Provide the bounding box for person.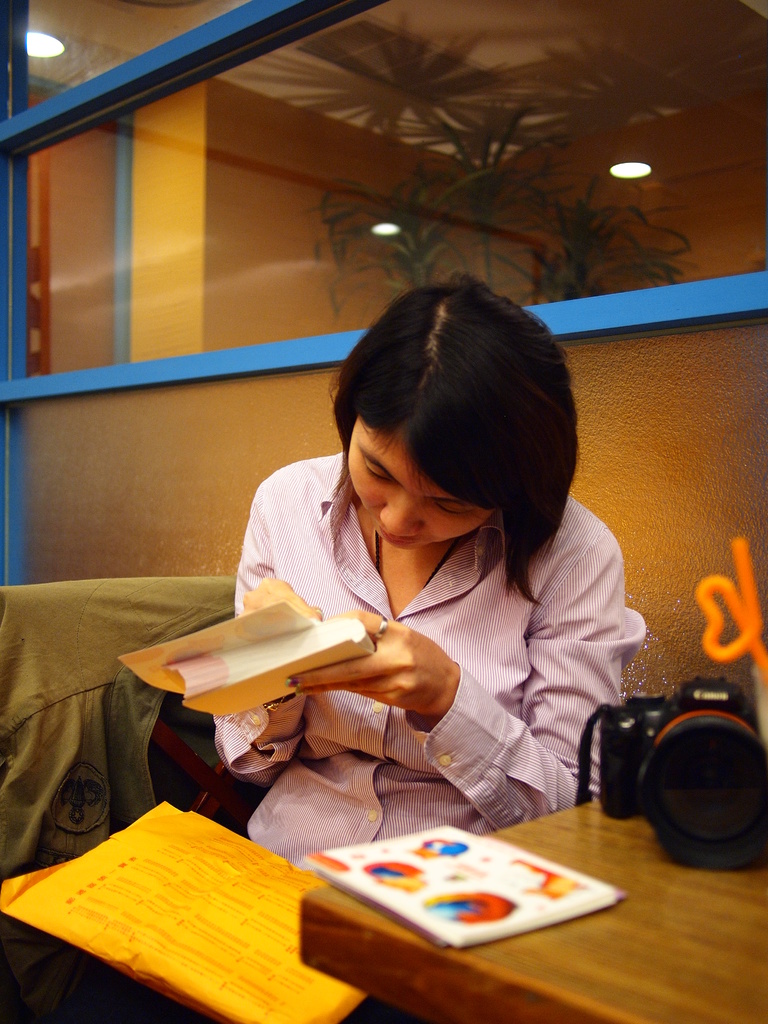
(168,266,653,895).
